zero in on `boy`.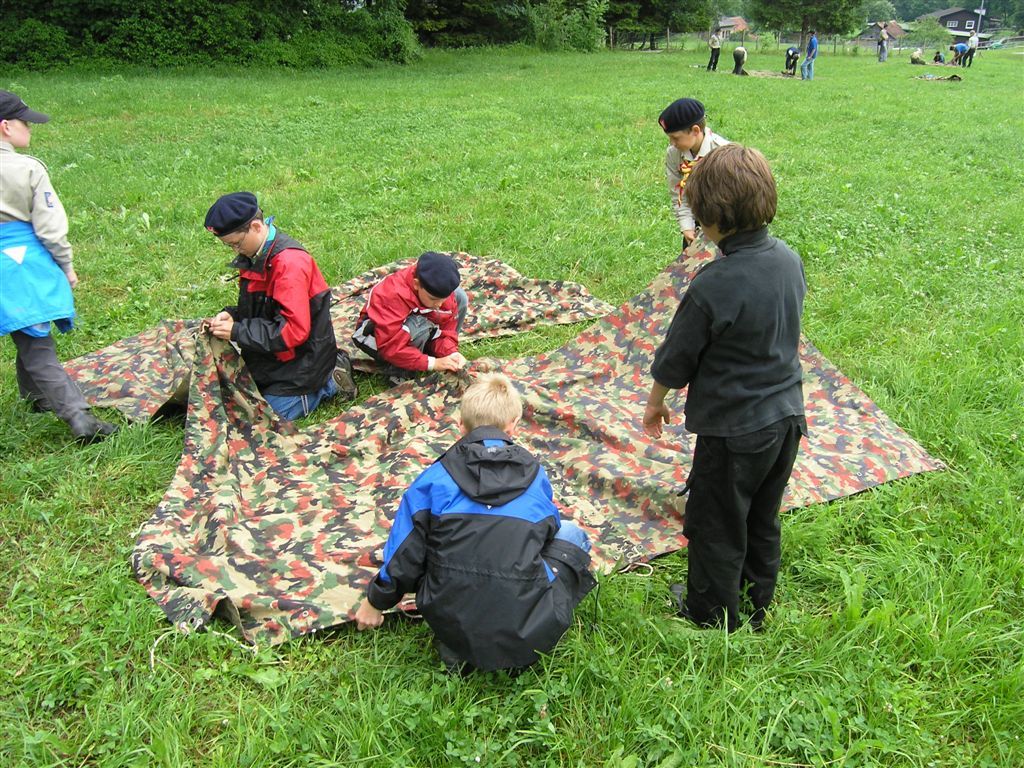
Zeroed in: rect(344, 366, 596, 708).
